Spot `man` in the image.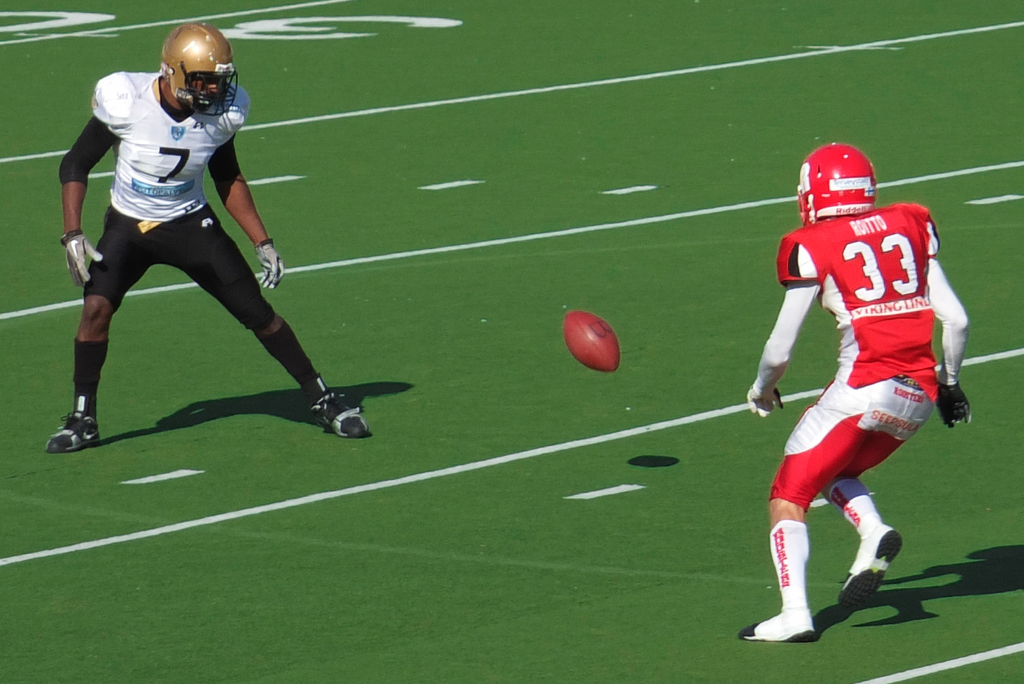
`man` found at box(38, 19, 373, 456).
